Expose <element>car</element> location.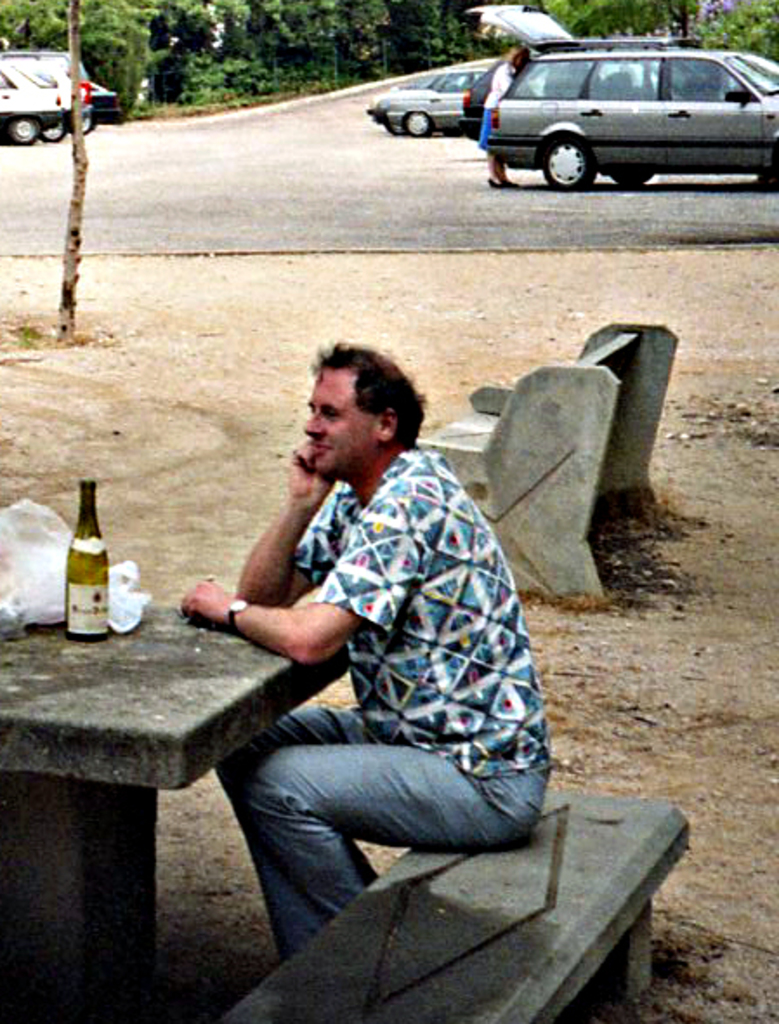
Exposed at bbox=[465, 0, 777, 94].
